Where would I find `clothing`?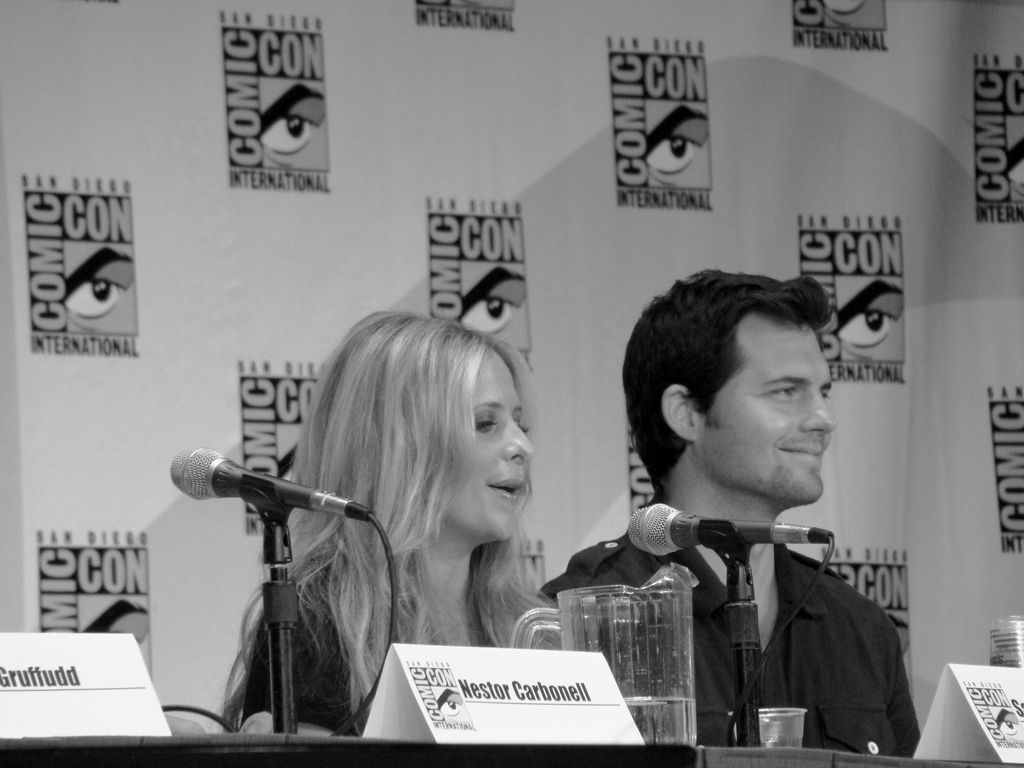
At x1=241, y1=573, x2=566, y2=740.
